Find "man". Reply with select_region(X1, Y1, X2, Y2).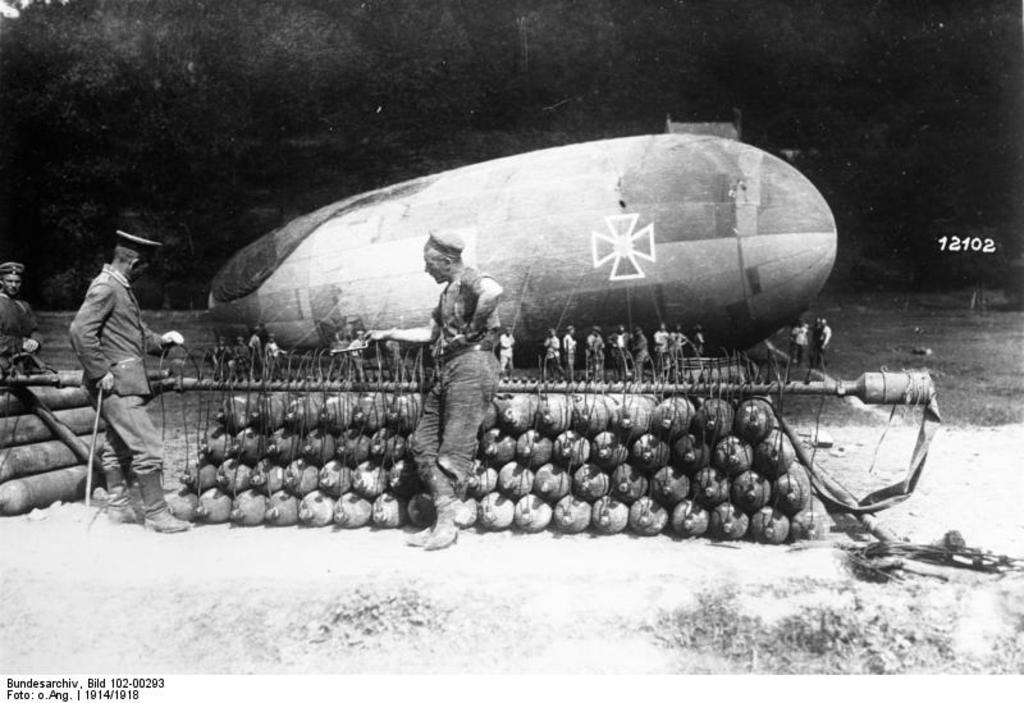
select_region(230, 334, 251, 373).
